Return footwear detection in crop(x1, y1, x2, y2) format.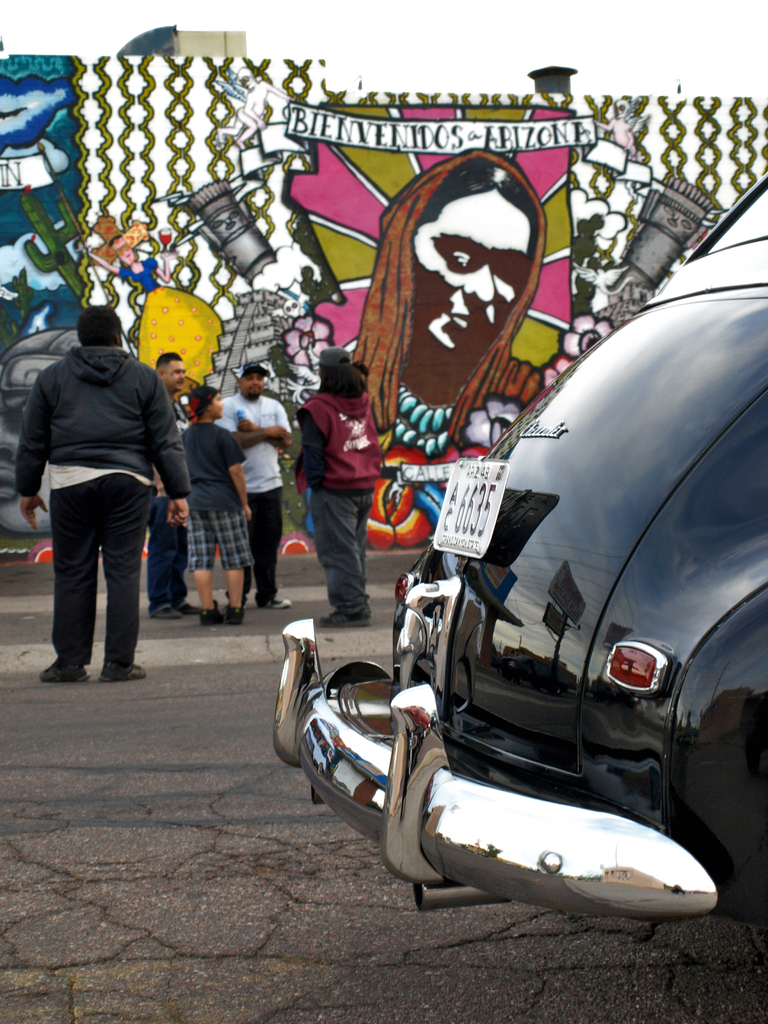
crop(36, 662, 85, 678).
